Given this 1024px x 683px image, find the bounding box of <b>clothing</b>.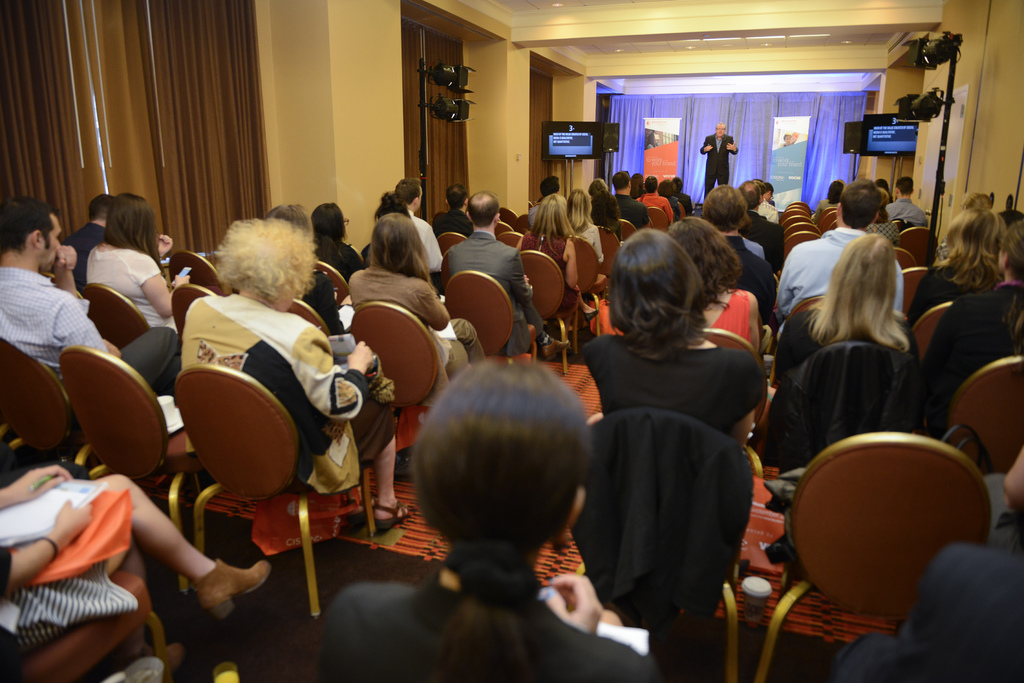
locate(405, 210, 440, 273).
